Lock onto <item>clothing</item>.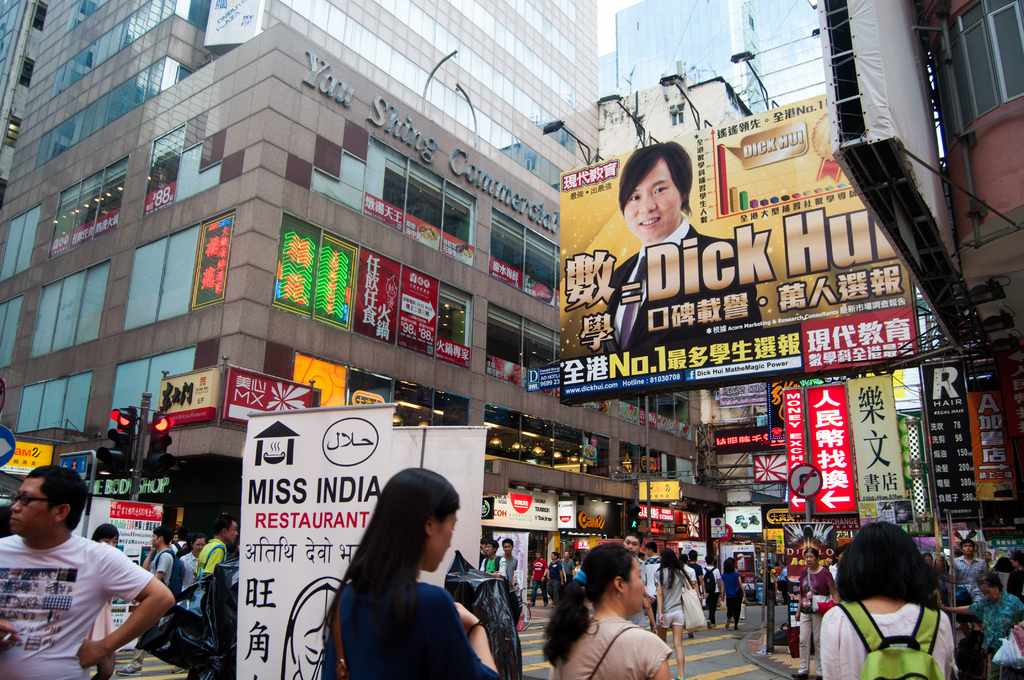
Locked: 982, 560, 1001, 569.
